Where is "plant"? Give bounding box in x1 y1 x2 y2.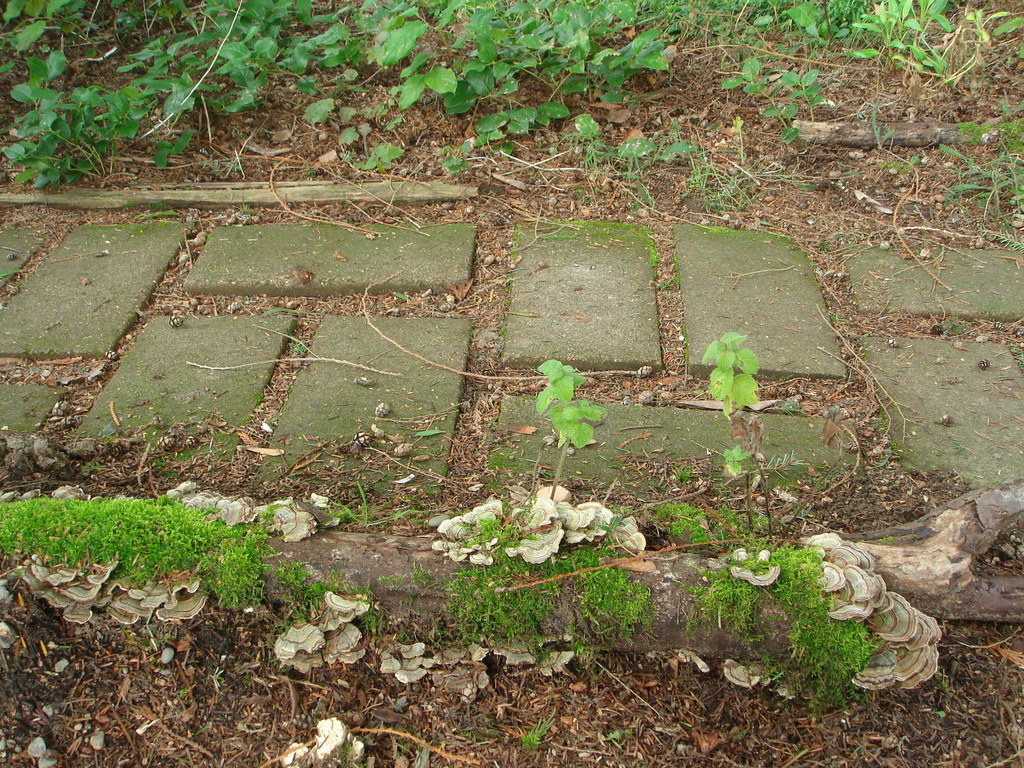
742 0 898 93.
